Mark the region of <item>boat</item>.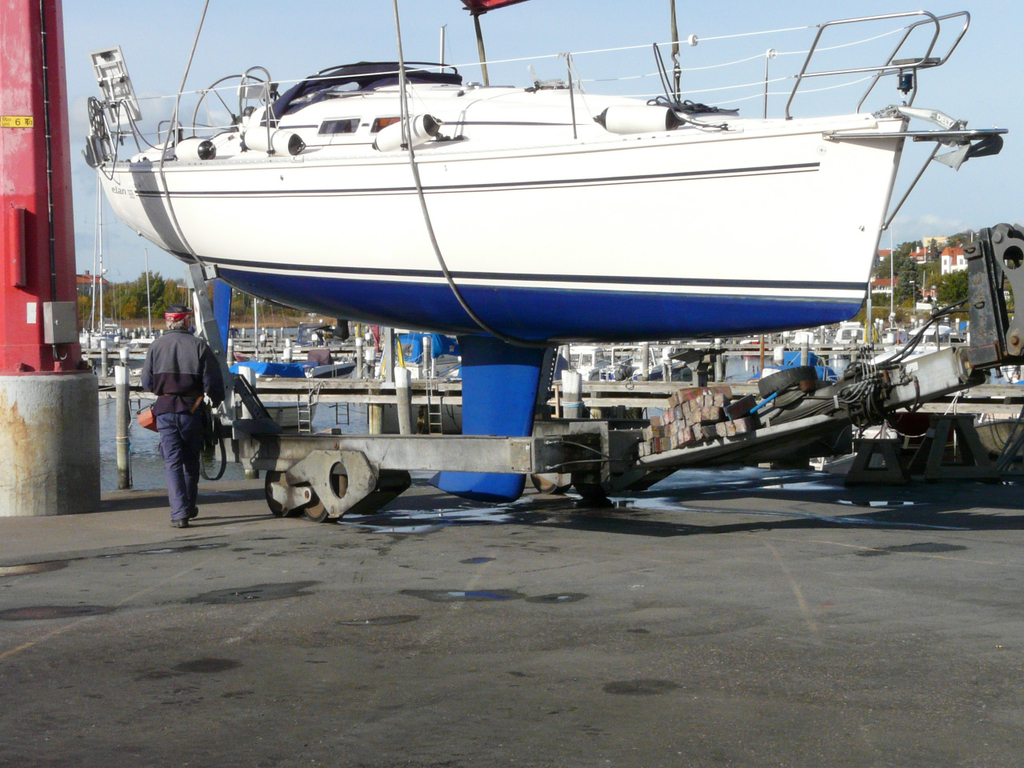
Region: x1=834, y1=330, x2=877, y2=351.
